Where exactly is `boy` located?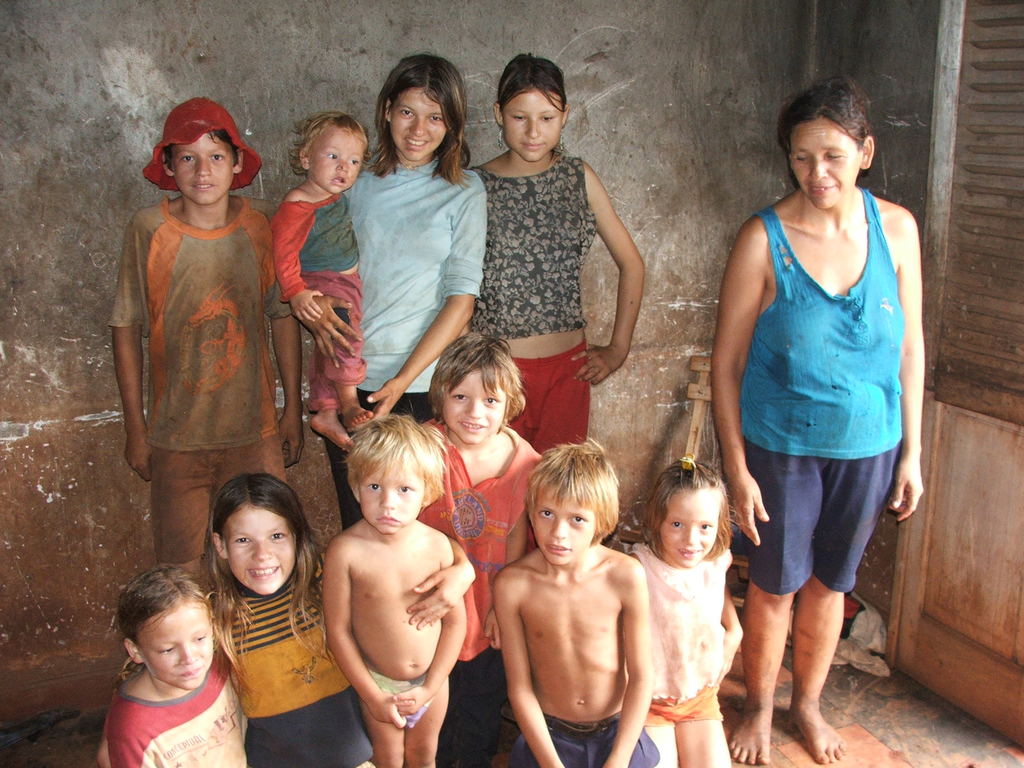
Its bounding box is [275,113,372,458].
